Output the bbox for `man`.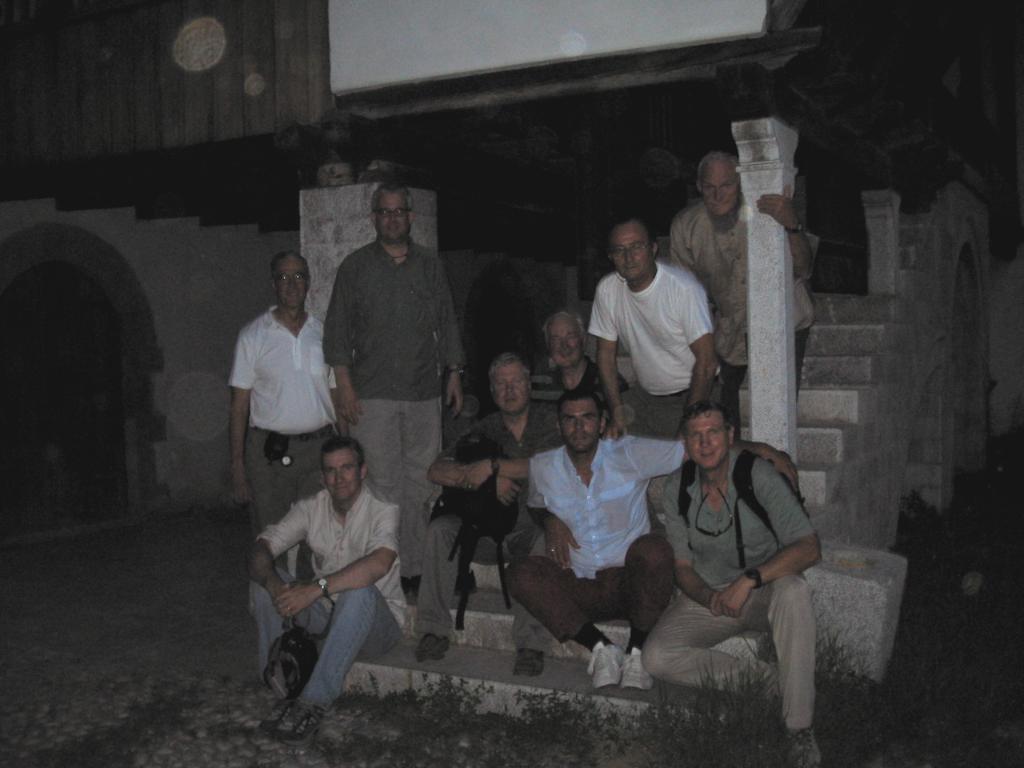
509, 381, 800, 691.
